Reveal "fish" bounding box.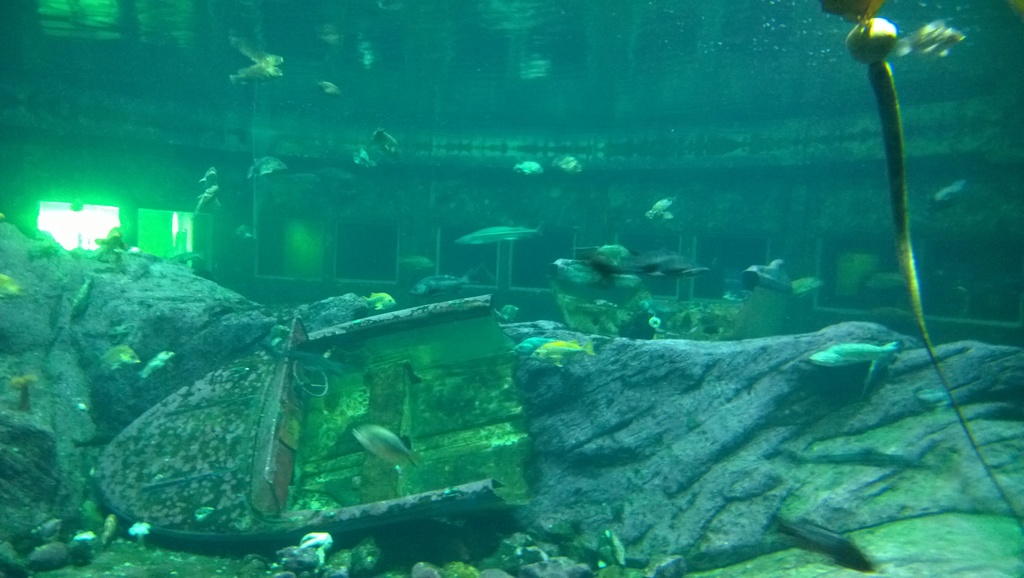
Revealed: {"left": 367, "top": 129, "right": 399, "bottom": 160}.
